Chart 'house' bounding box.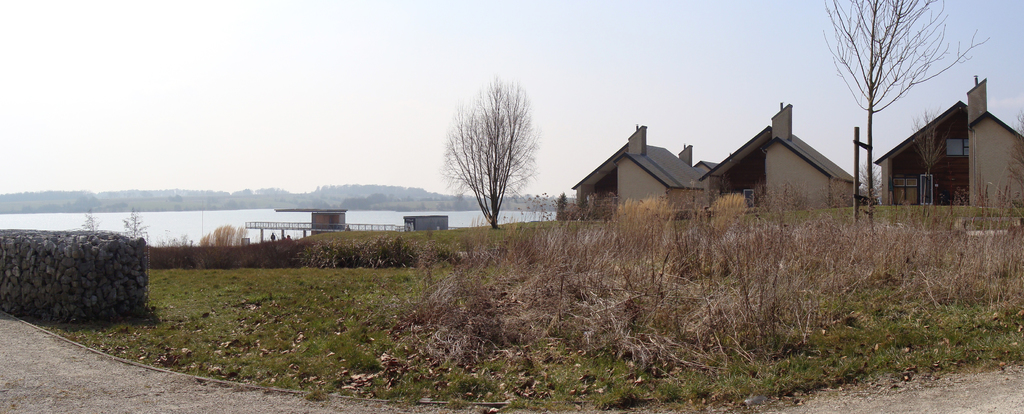
Charted: 861:84:1018:220.
